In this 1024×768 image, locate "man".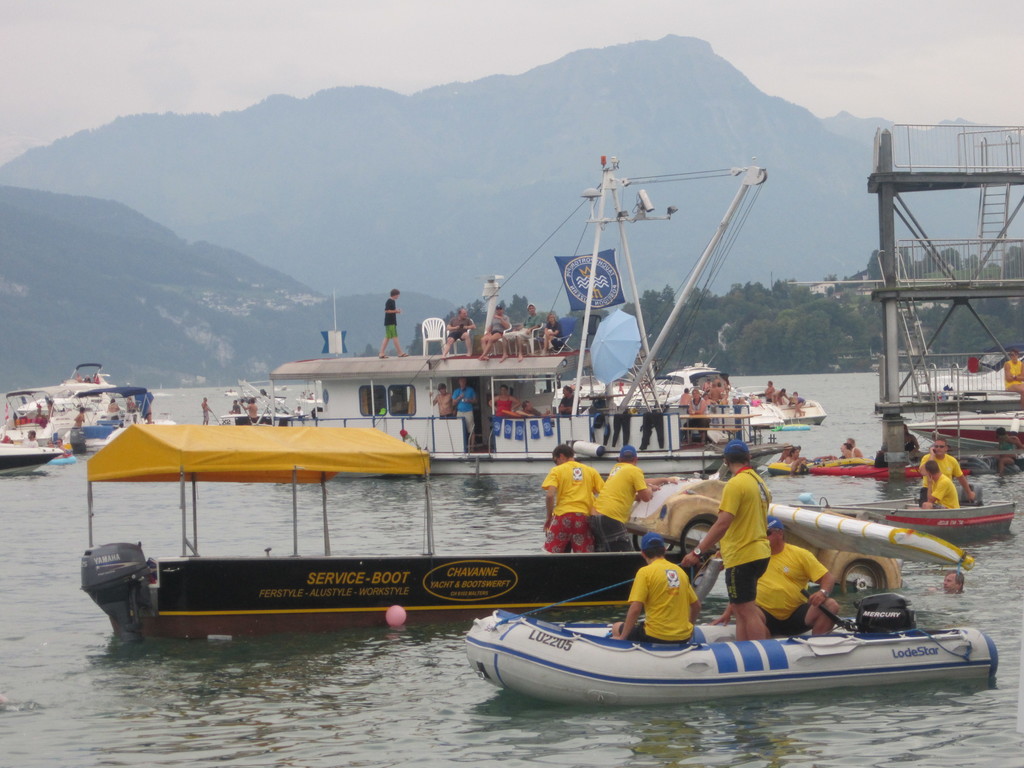
Bounding box: 920 456 957 502.
